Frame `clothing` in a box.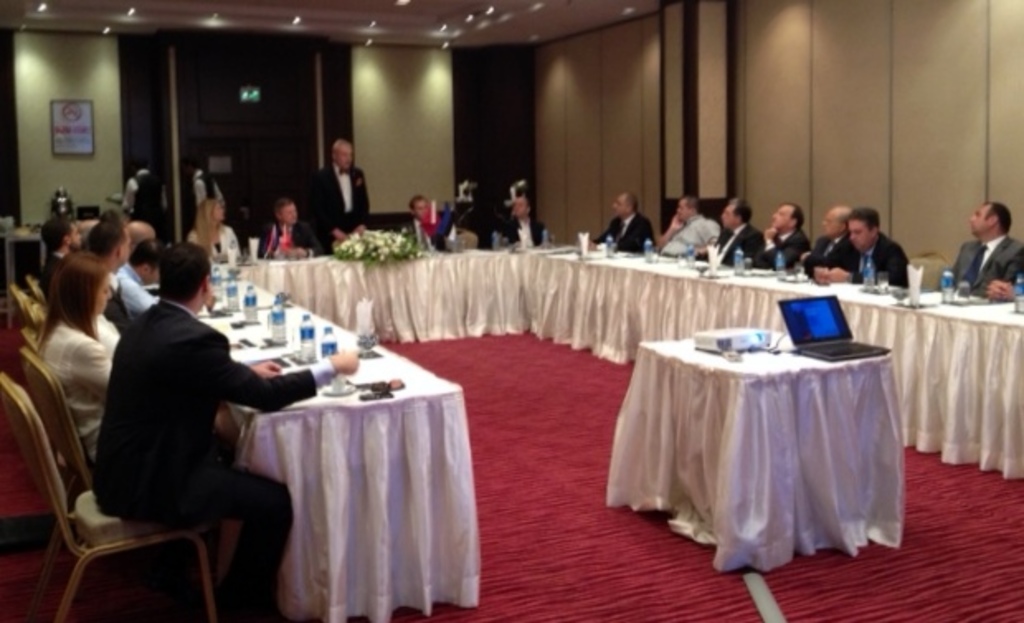
select_region(803, 233, 856, 271).
